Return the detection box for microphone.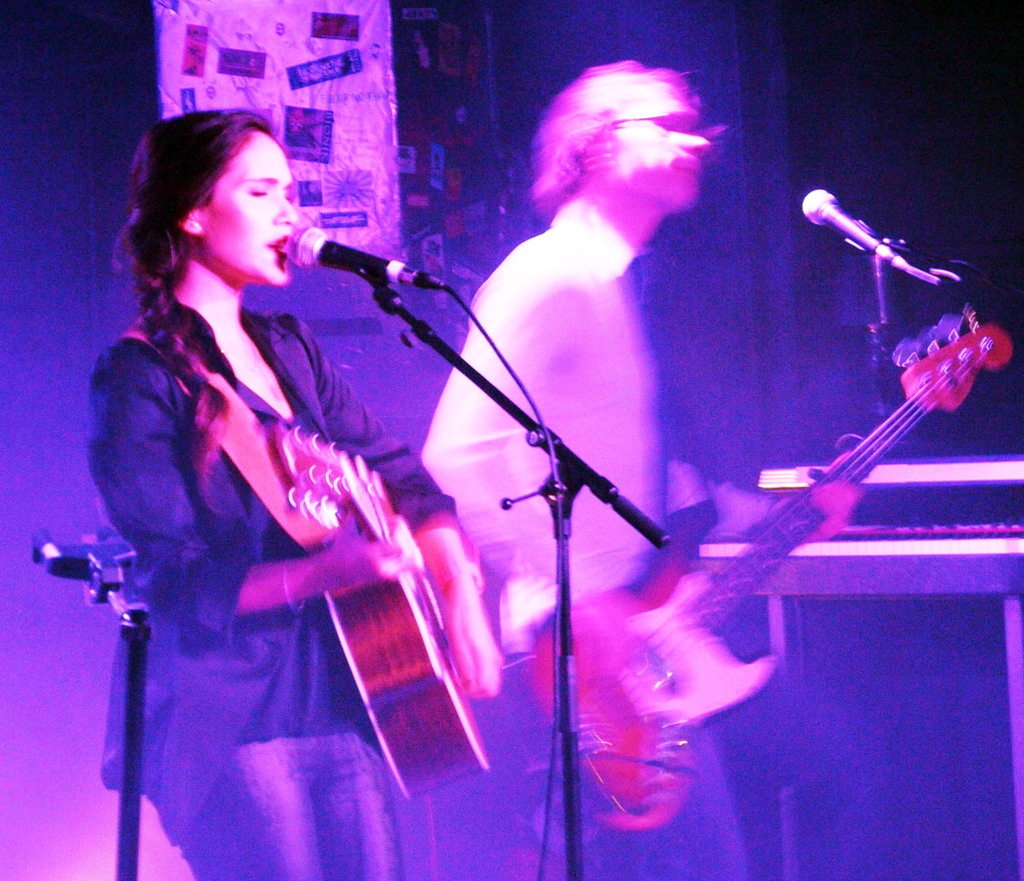
detection(801, 186, 943, 295).
